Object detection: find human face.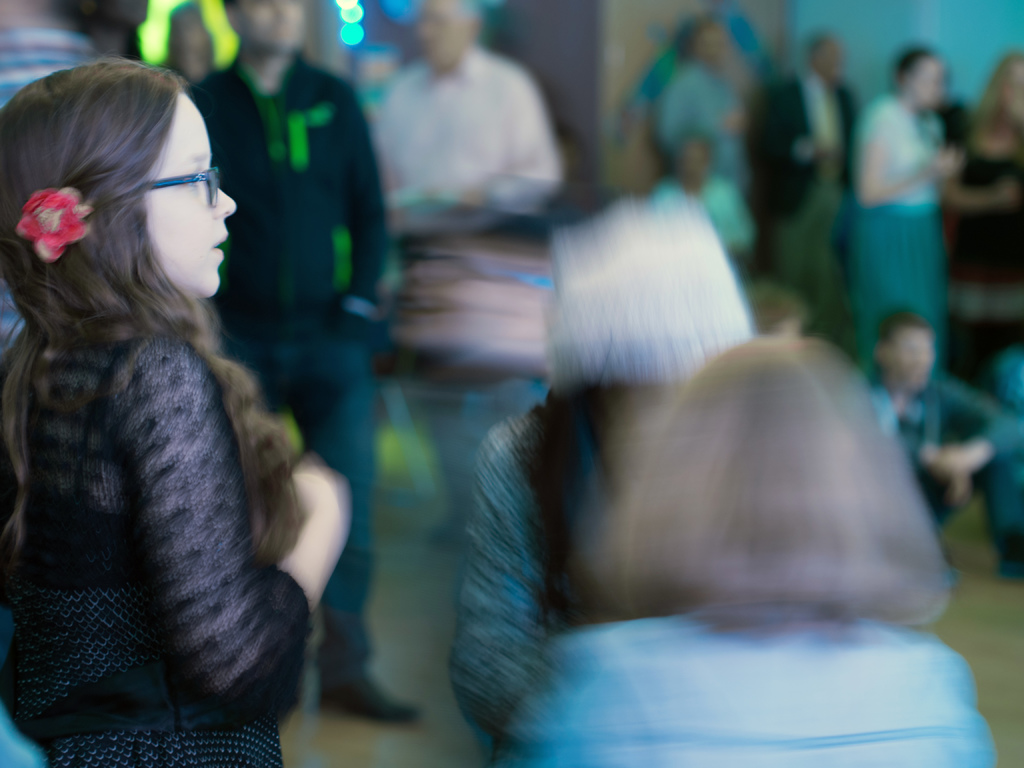
[x1=415, y1=0, x2=468, y2=64].
